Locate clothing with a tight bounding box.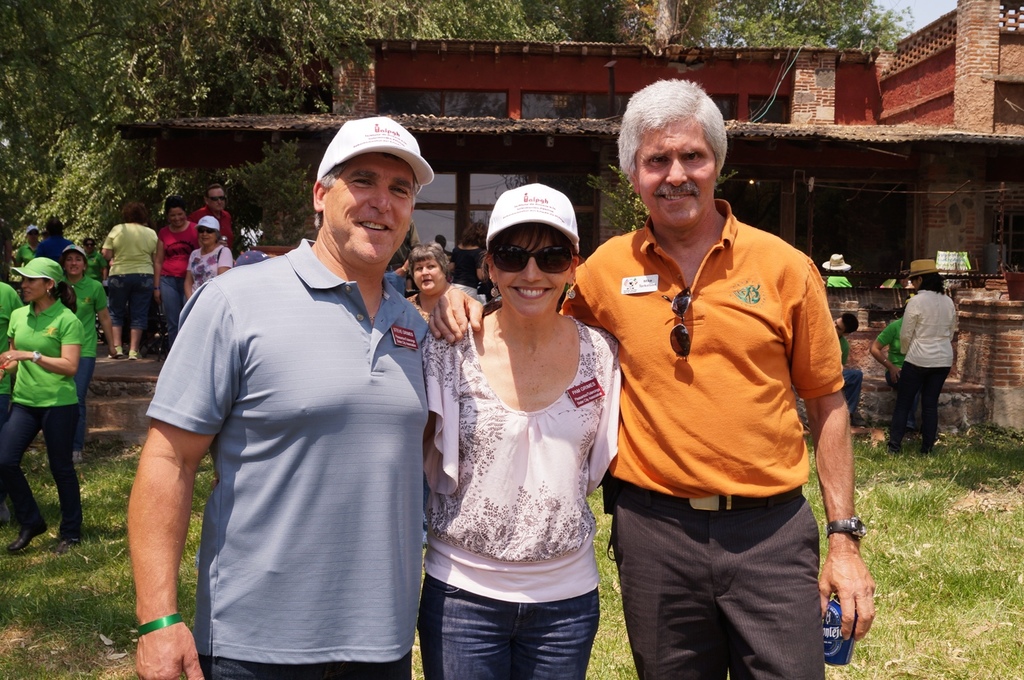
bbox=[879, 315, 913, 403].
